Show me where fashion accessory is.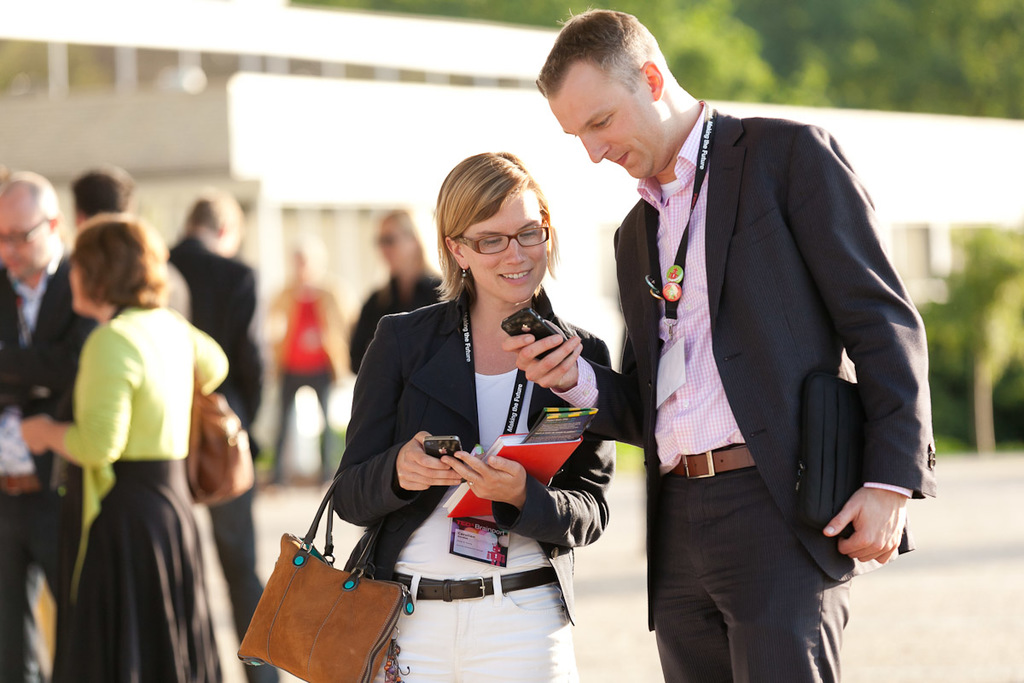
fashion accessory is at [x1=460, y1=260, x2=476, y2=282].
